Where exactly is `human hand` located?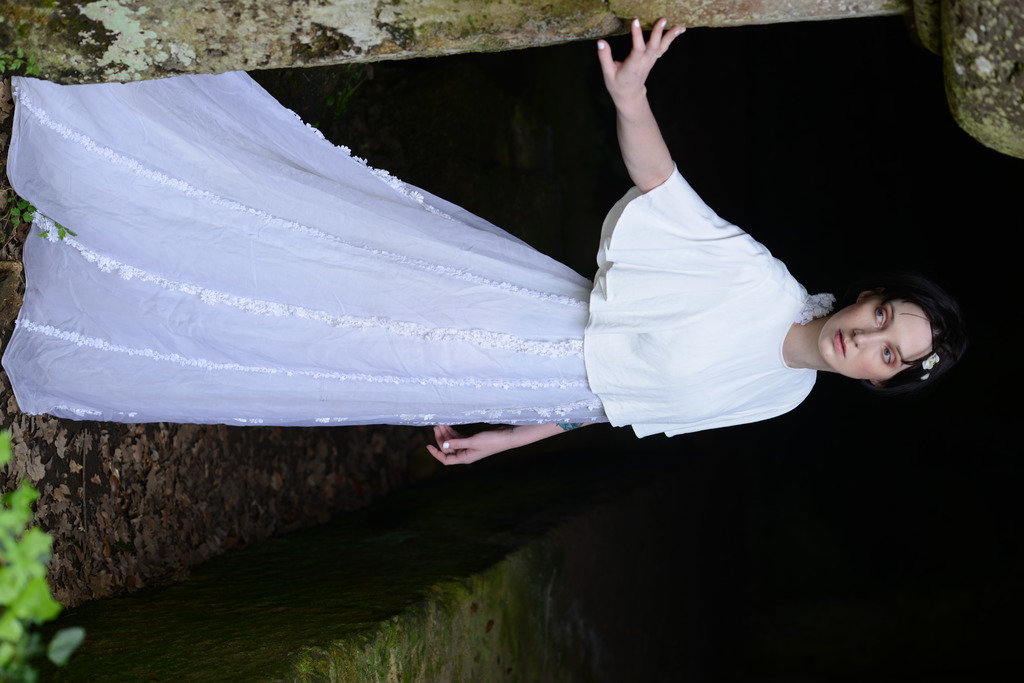
Its bounding box is 591:30:686:201.
